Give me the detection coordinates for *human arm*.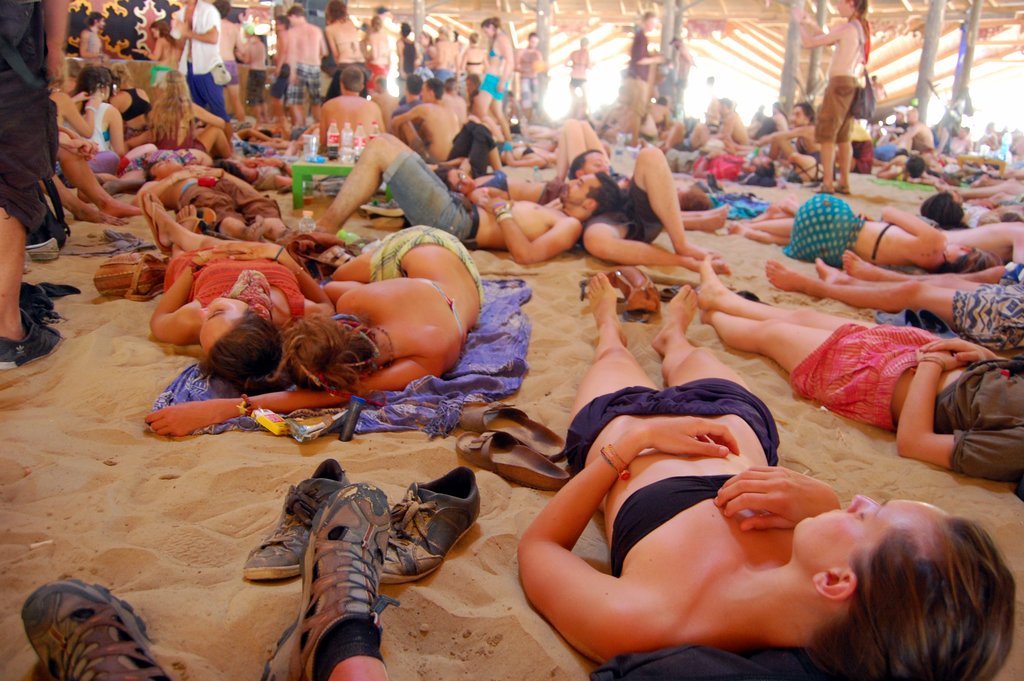
[left=636, top=33, right=669, bottom=66].
